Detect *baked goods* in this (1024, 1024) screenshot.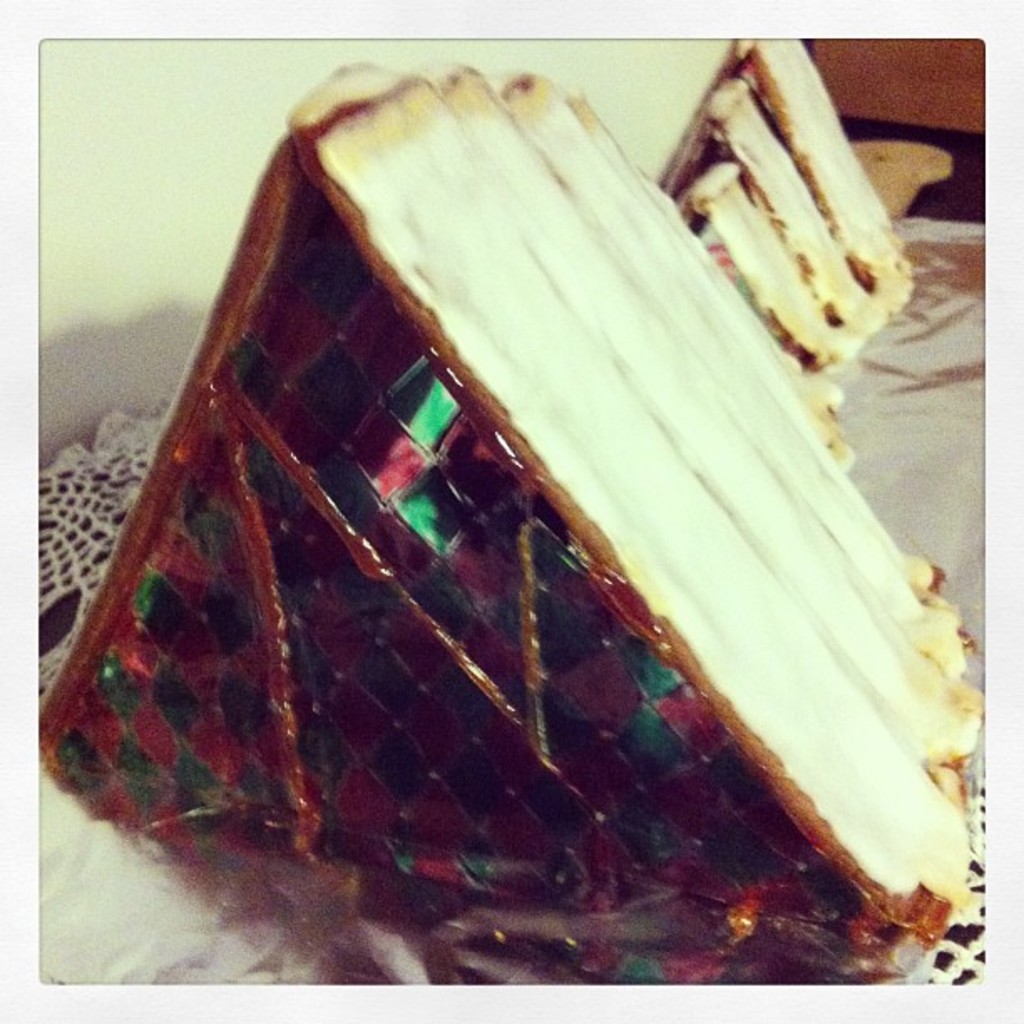
Detection: [x1=689, y1=35, x2=907, y2=390].
